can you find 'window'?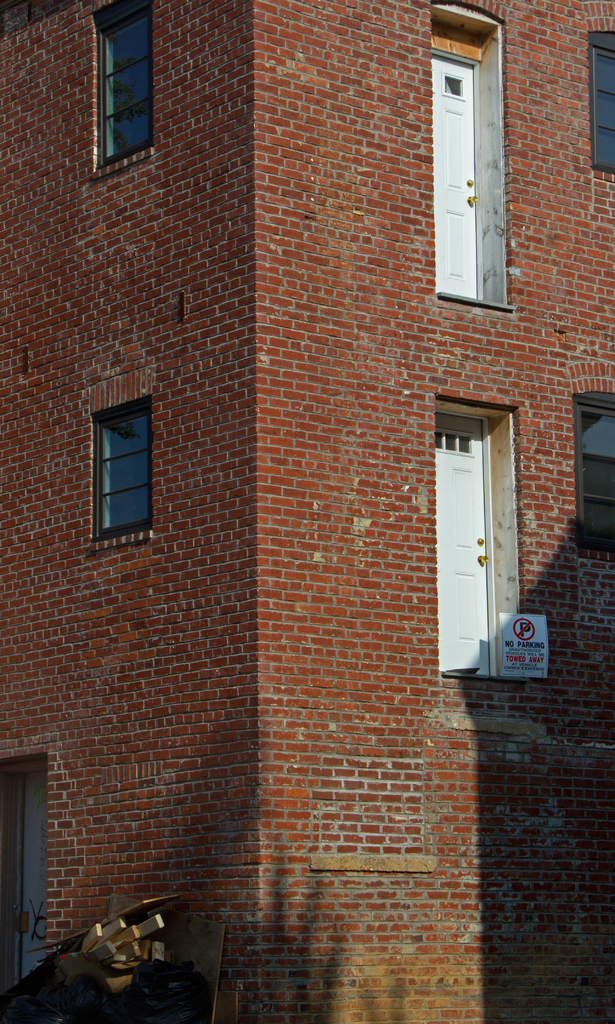
Yes, bounding box: (left=0, top=756, right=53, bottom=1015).
